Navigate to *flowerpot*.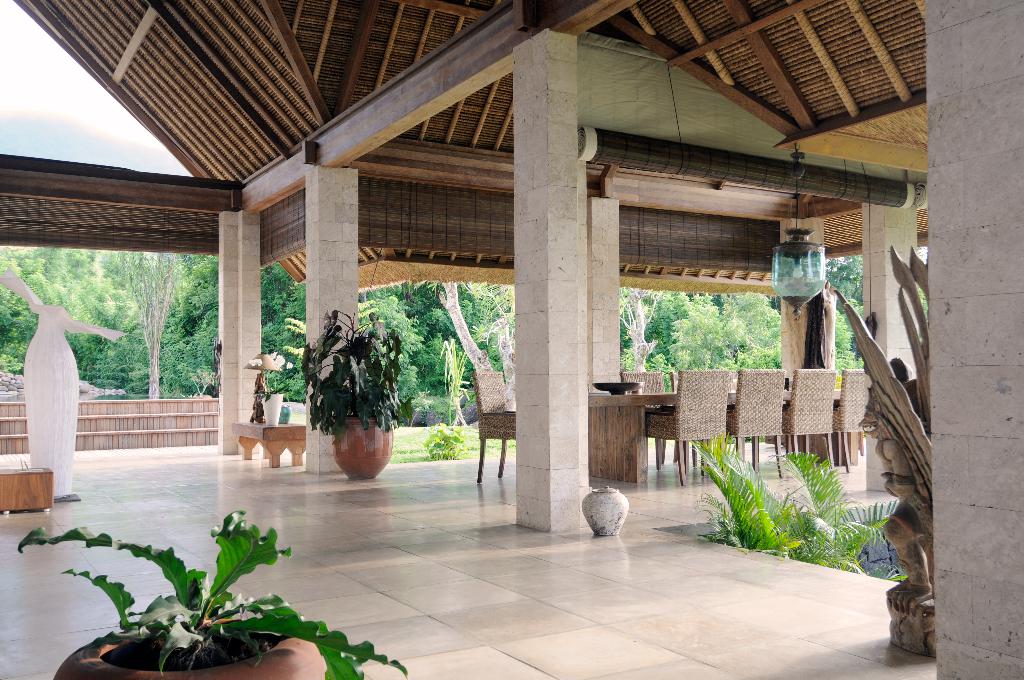
Navigation target: locate(54, 623, 320, 679).
